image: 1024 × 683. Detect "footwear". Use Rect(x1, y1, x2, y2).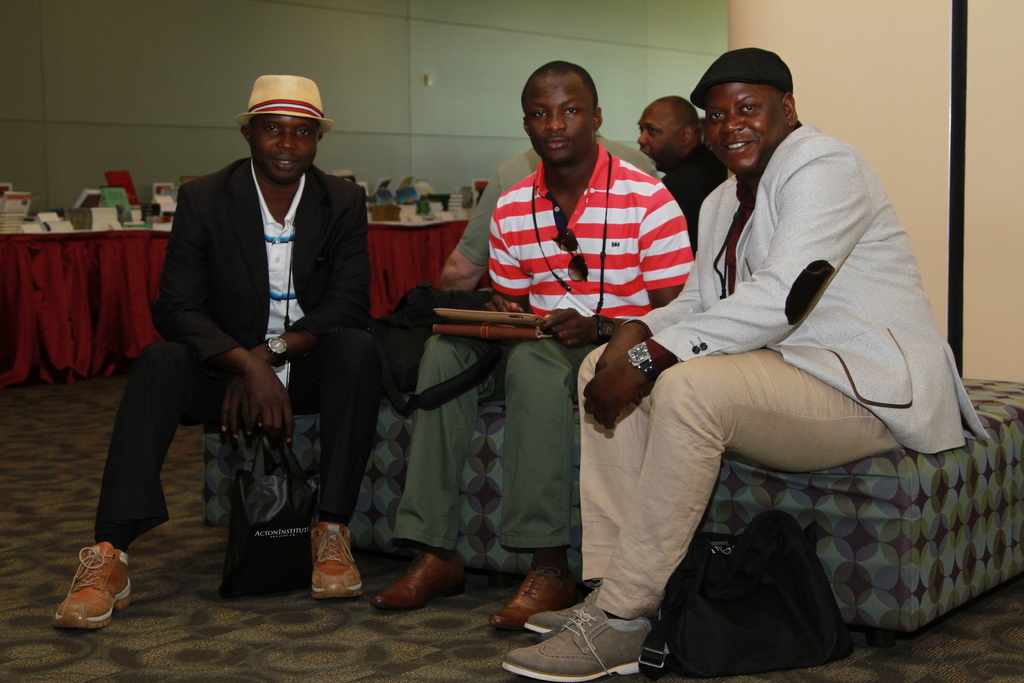
Rect(308, 516, 363, 605).
